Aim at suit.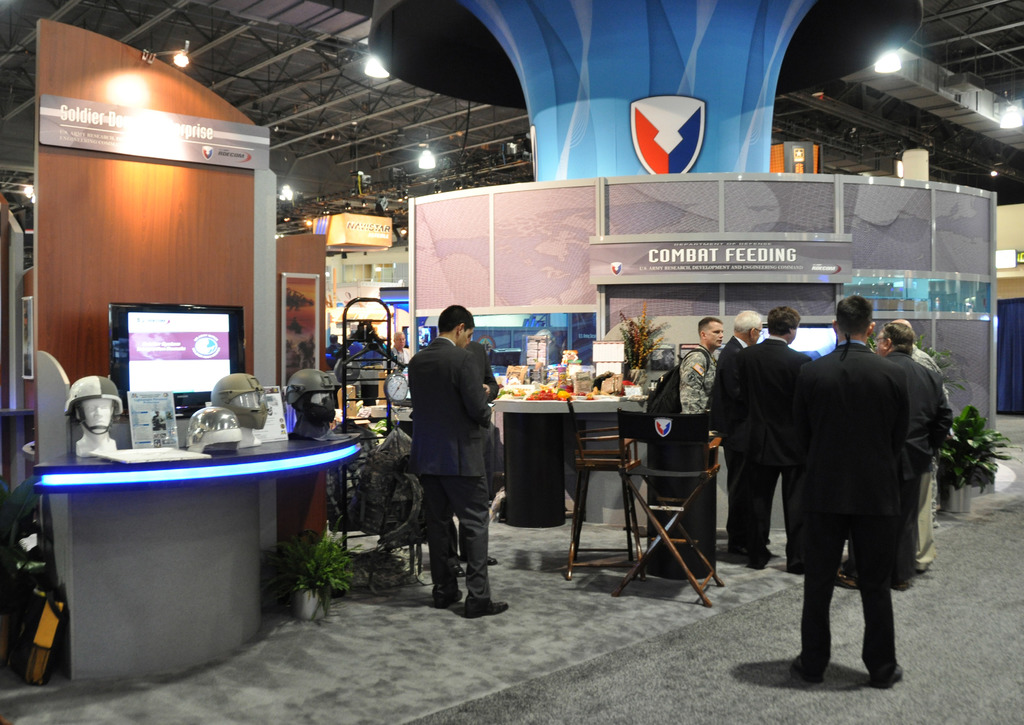
Aimed at <bbox>845, 350, 956, 582</bbox>.
